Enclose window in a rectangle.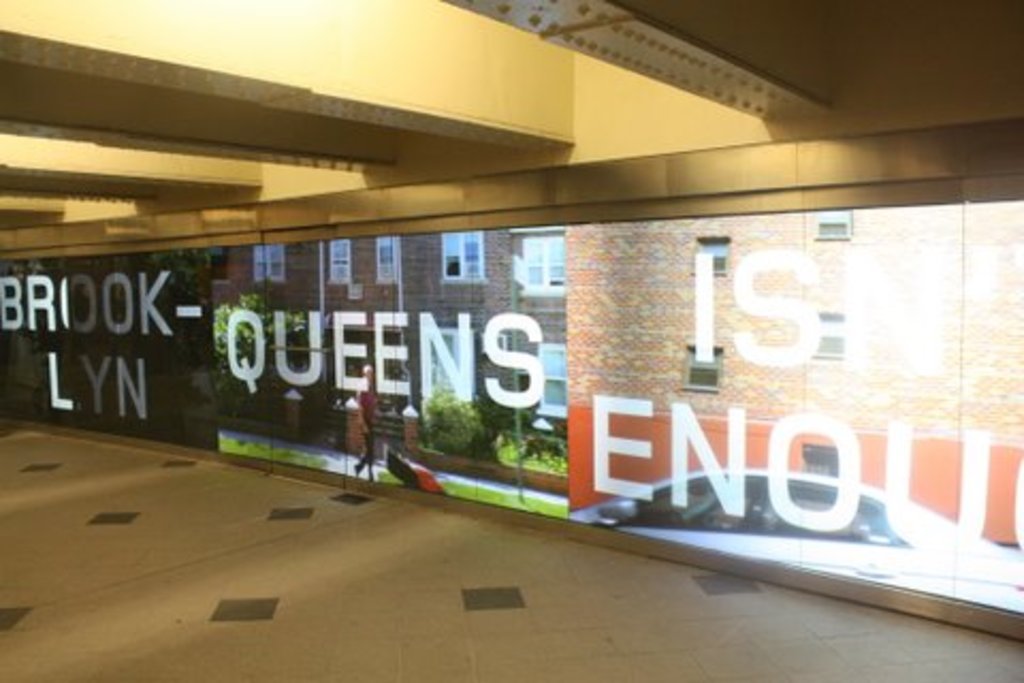
select_region(811, 307, 847, 361).
